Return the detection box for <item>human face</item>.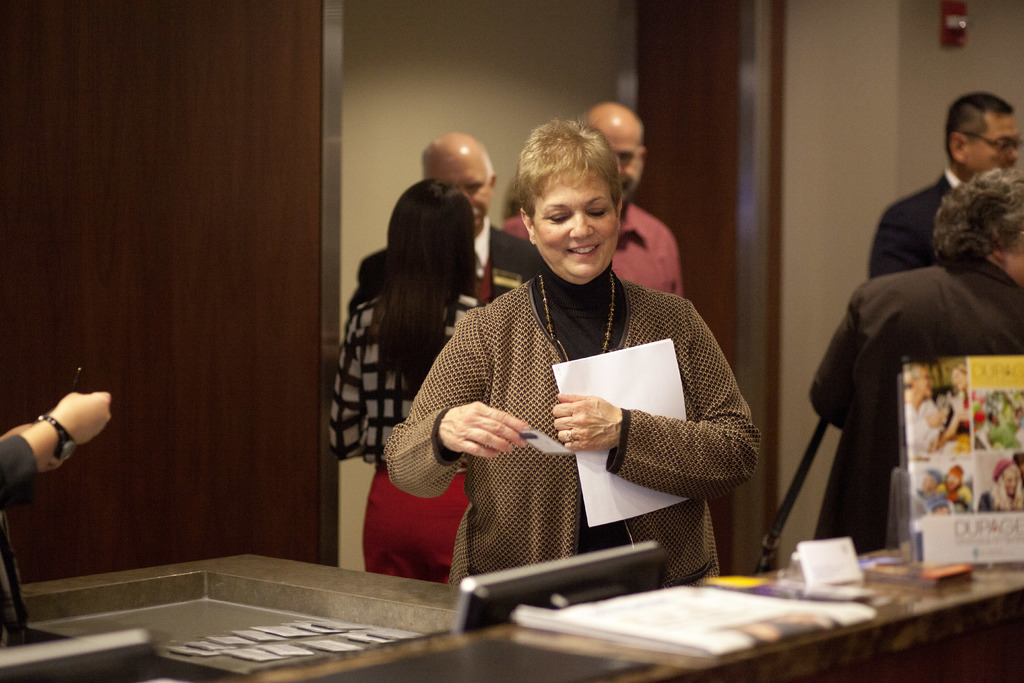
(left=965, top=115, right=1023, bottom=179).
